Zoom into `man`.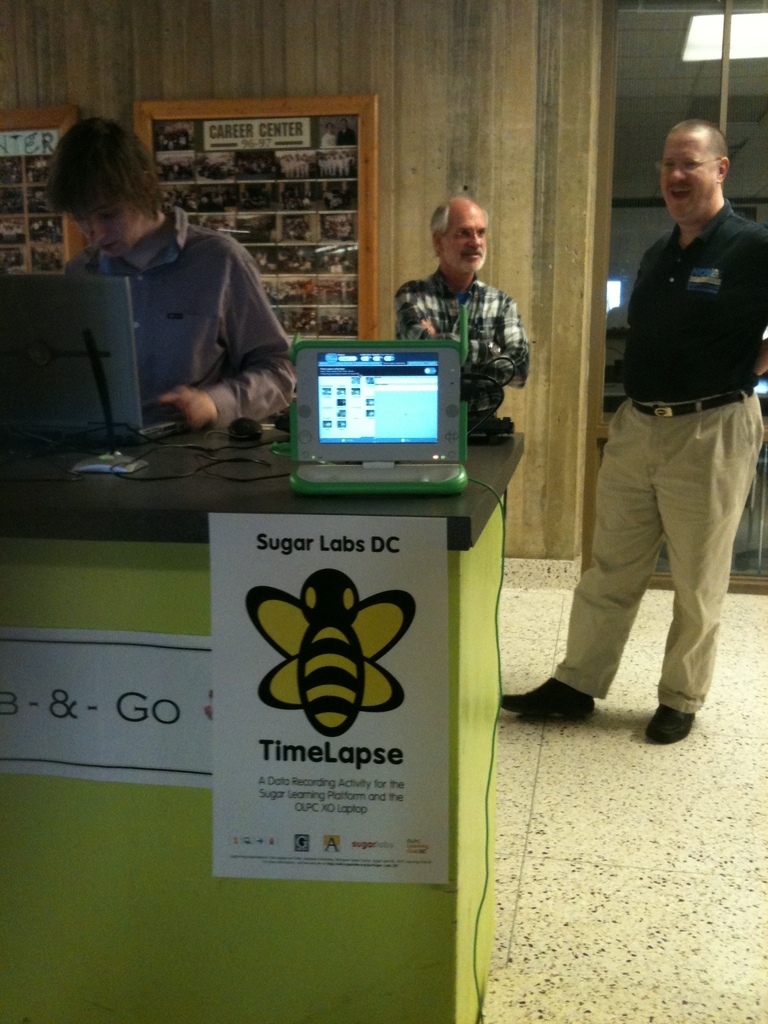
Zoom target: x1=561 y1=118 x2=765 y2=744.
